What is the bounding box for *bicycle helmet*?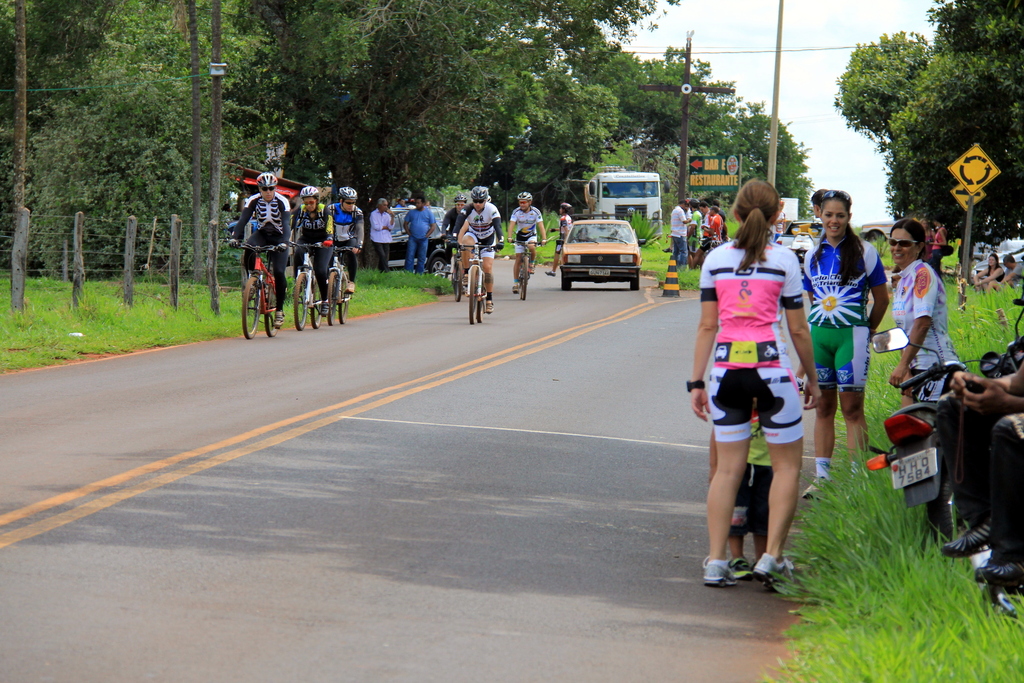
rect(469, 184, 488, 209).
